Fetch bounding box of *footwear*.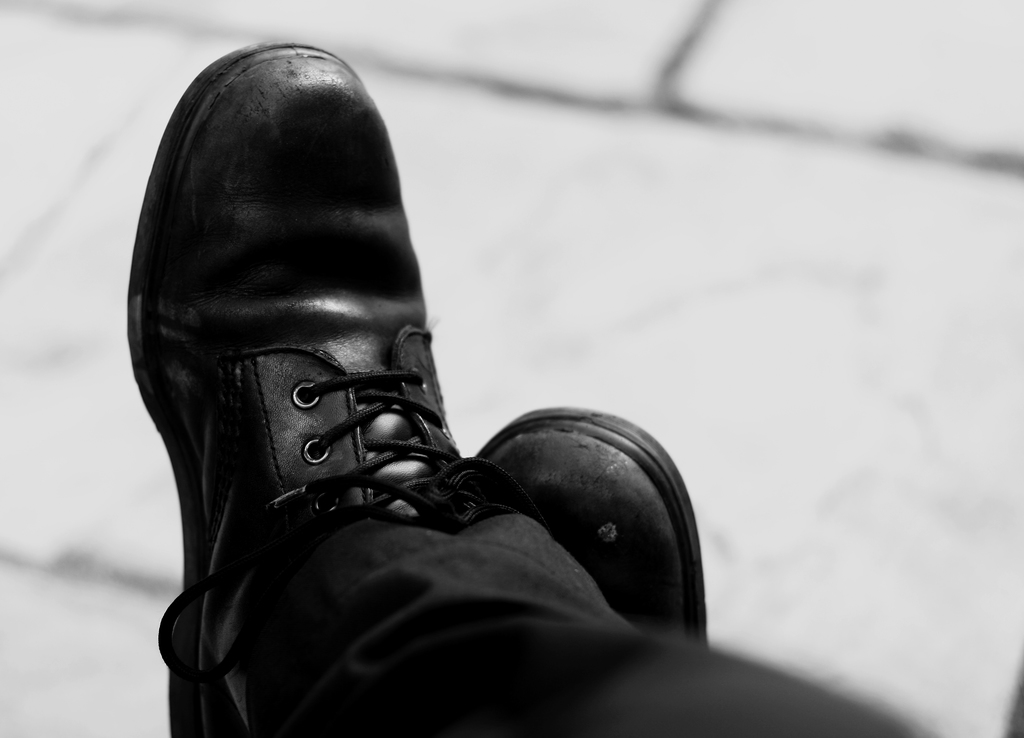
Bbox: <region>131, 23, 477, 712</region>.
